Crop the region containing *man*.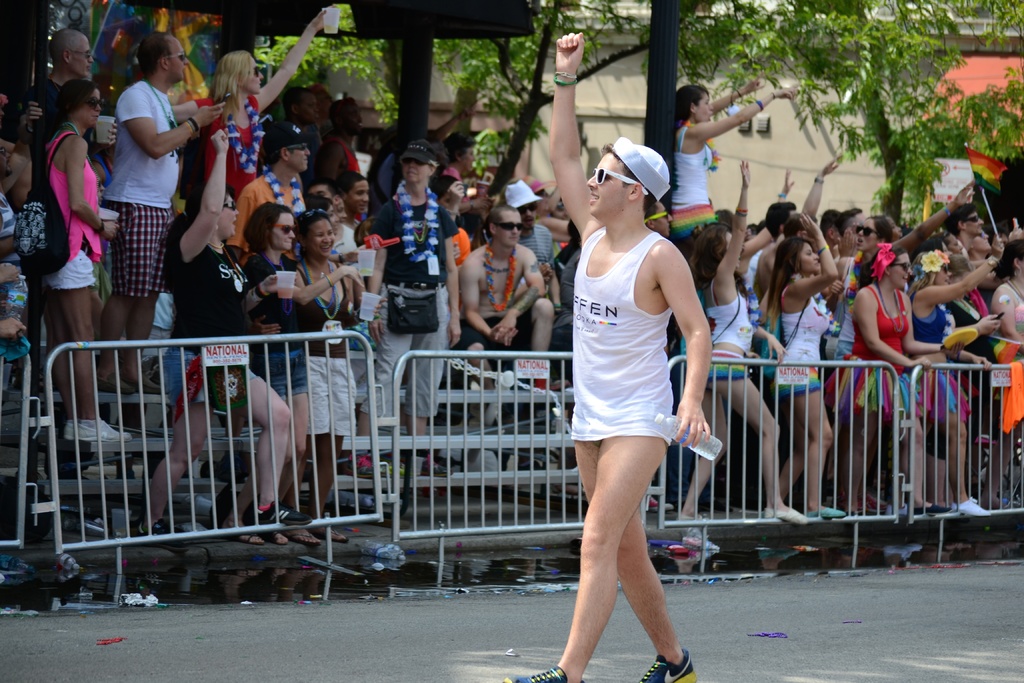
Crop region: [316, 96, 359, 189].
